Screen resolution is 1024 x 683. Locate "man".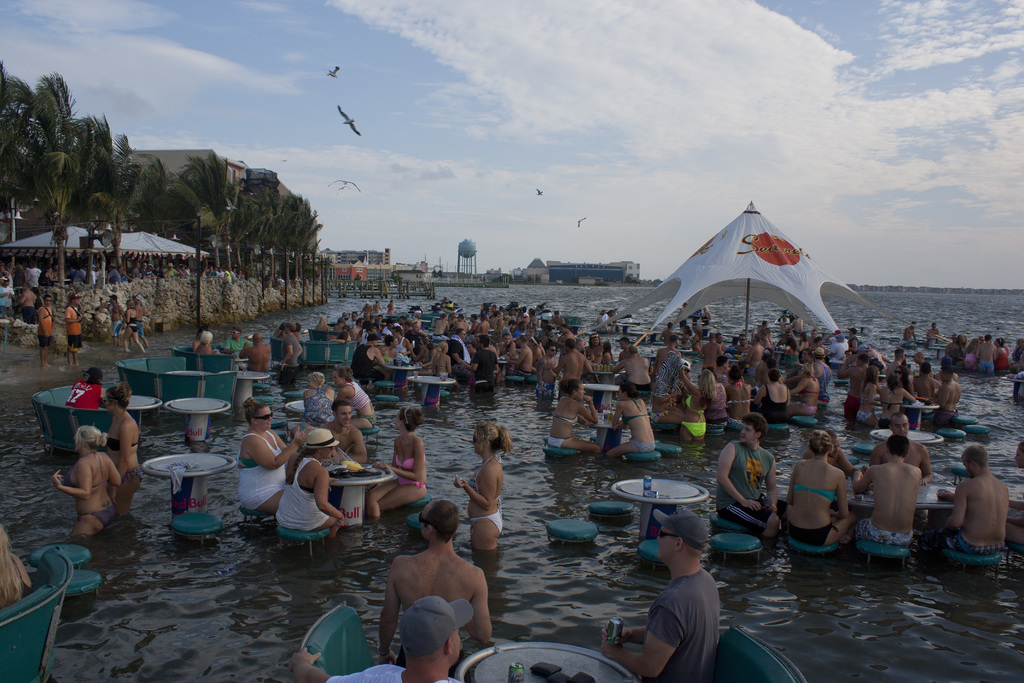
(left=602, top=510, right=733, bottom=682).
